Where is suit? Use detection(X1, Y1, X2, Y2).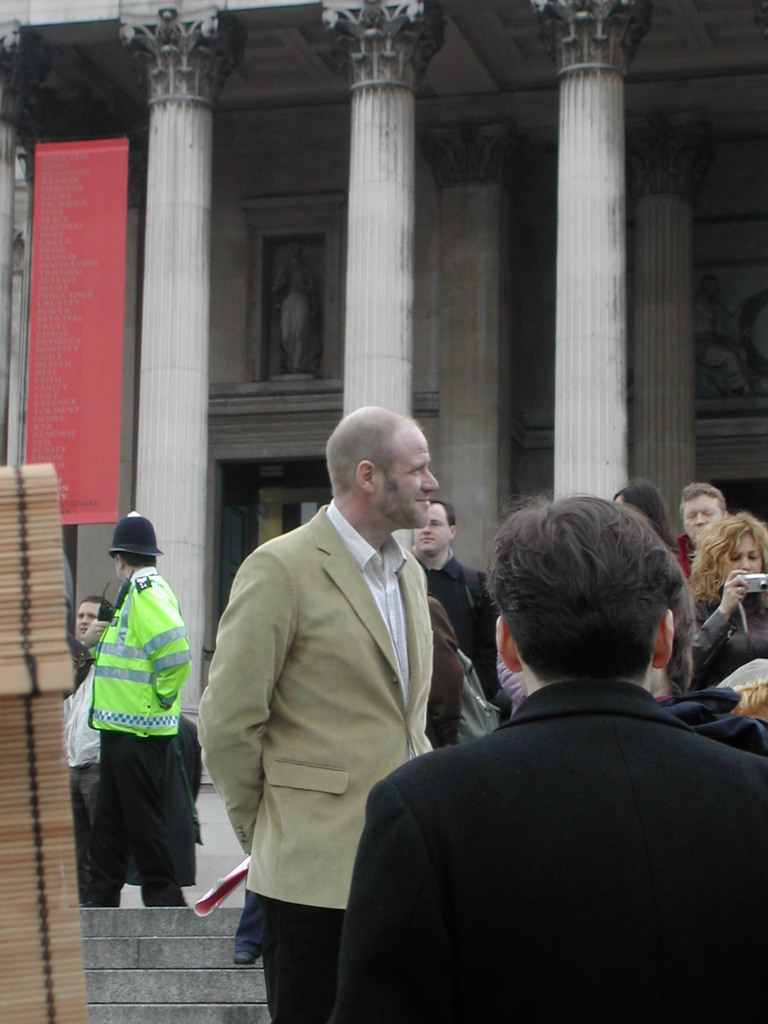
detection(342, 609, 744, 1012).
